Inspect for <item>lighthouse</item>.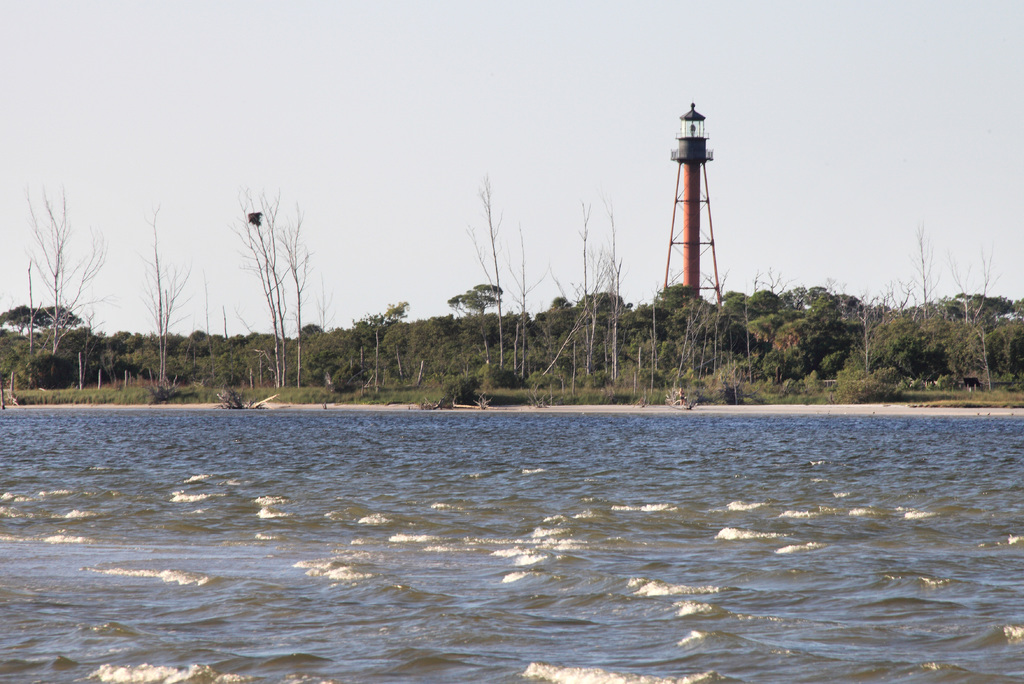
Inspection: region(654, 99, 742, 314).
